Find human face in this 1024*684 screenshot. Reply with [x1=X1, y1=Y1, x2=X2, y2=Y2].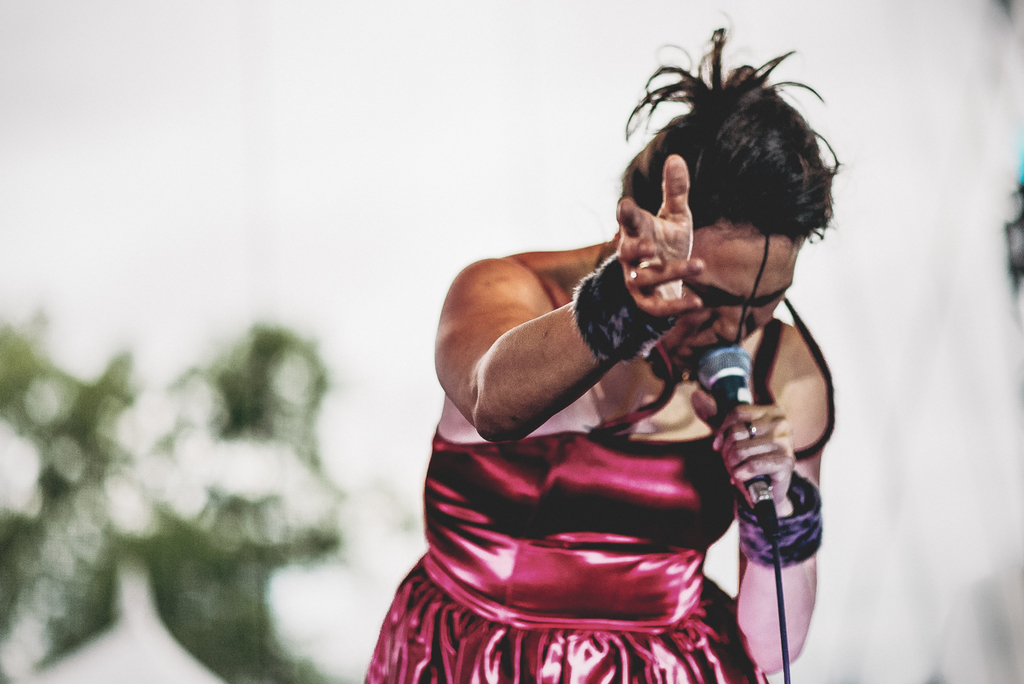
[x1=684, y1=219, x2=794, y2=368].
